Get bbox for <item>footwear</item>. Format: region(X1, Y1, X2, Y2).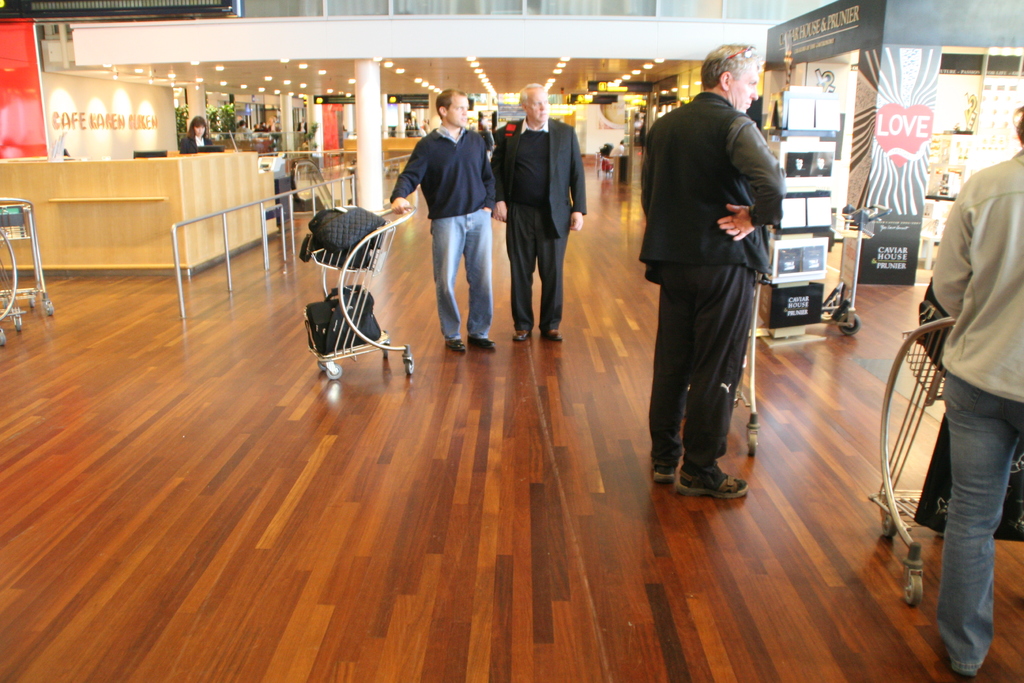
region(674, 461, 749, 498).
